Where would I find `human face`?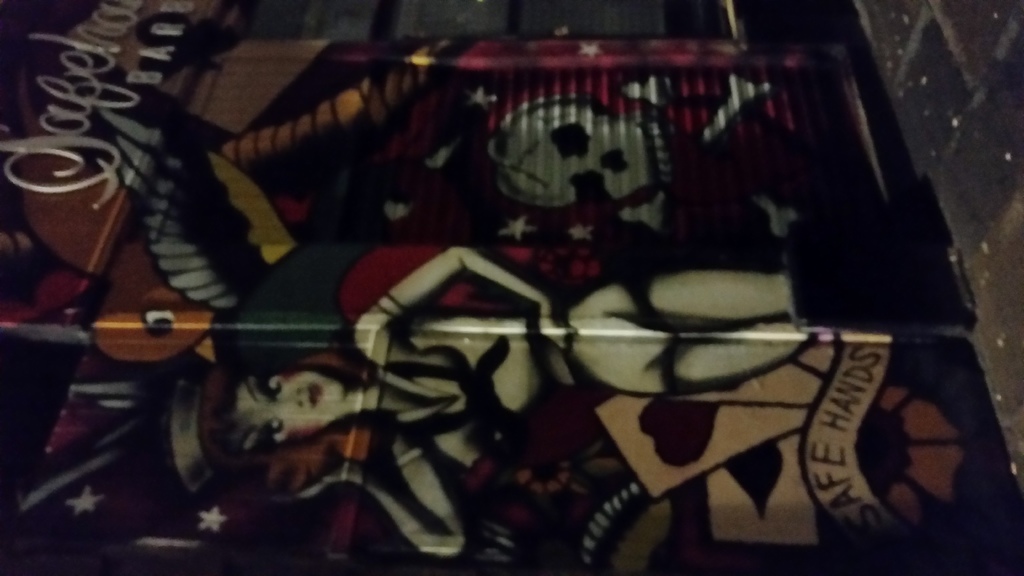
At x1=235 y1=369 x2=345 y2=431.
